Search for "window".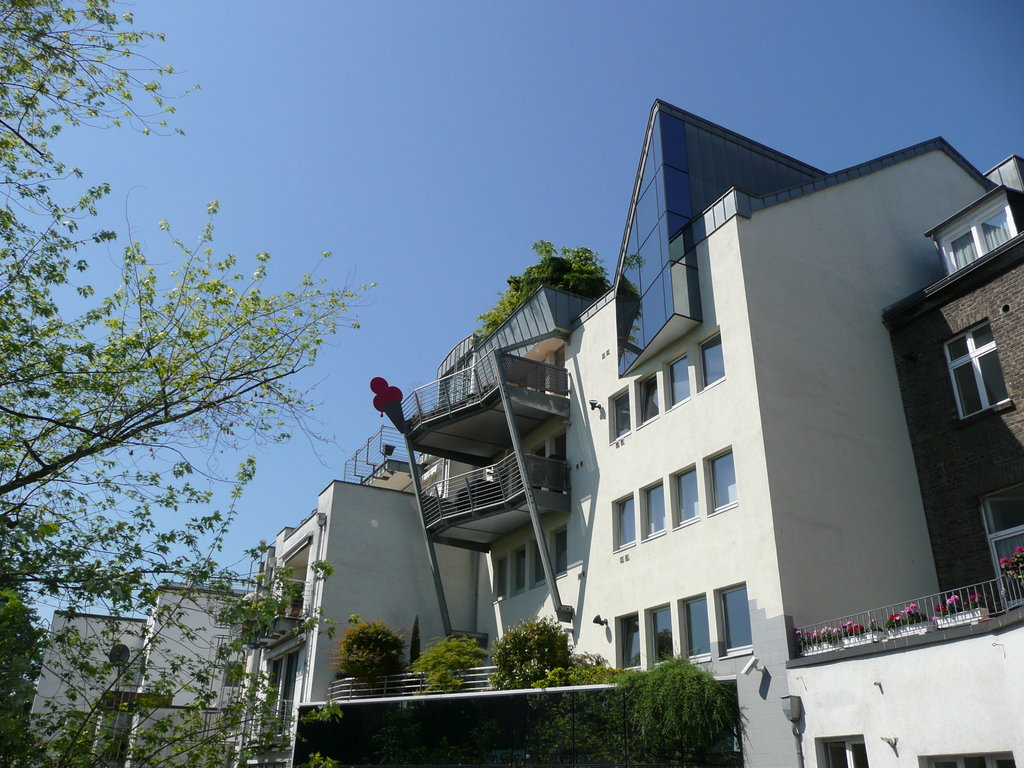
Found at box=[492, 556, 511, 599].
